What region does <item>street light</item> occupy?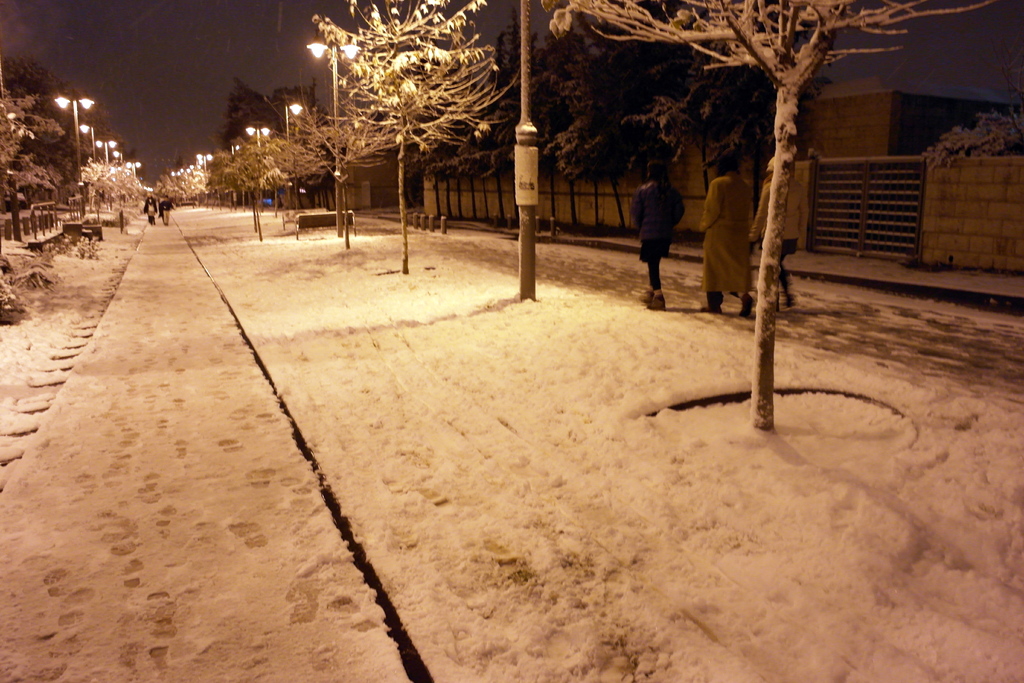
(284, 104, 300, 206).
